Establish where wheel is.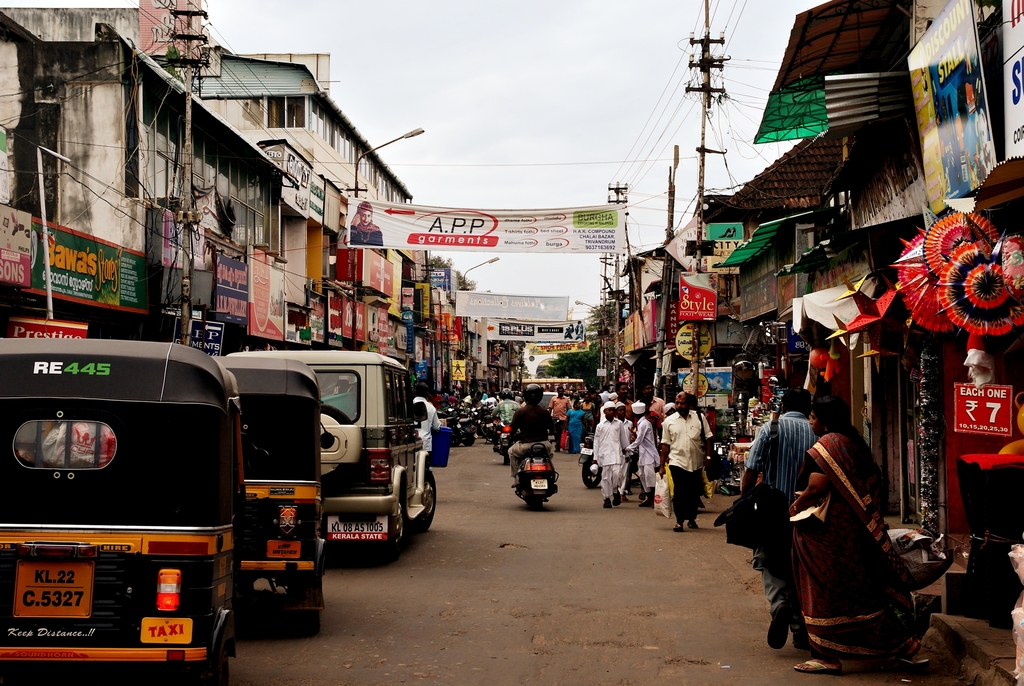
Established at <box>411,465,438,528</box>.
